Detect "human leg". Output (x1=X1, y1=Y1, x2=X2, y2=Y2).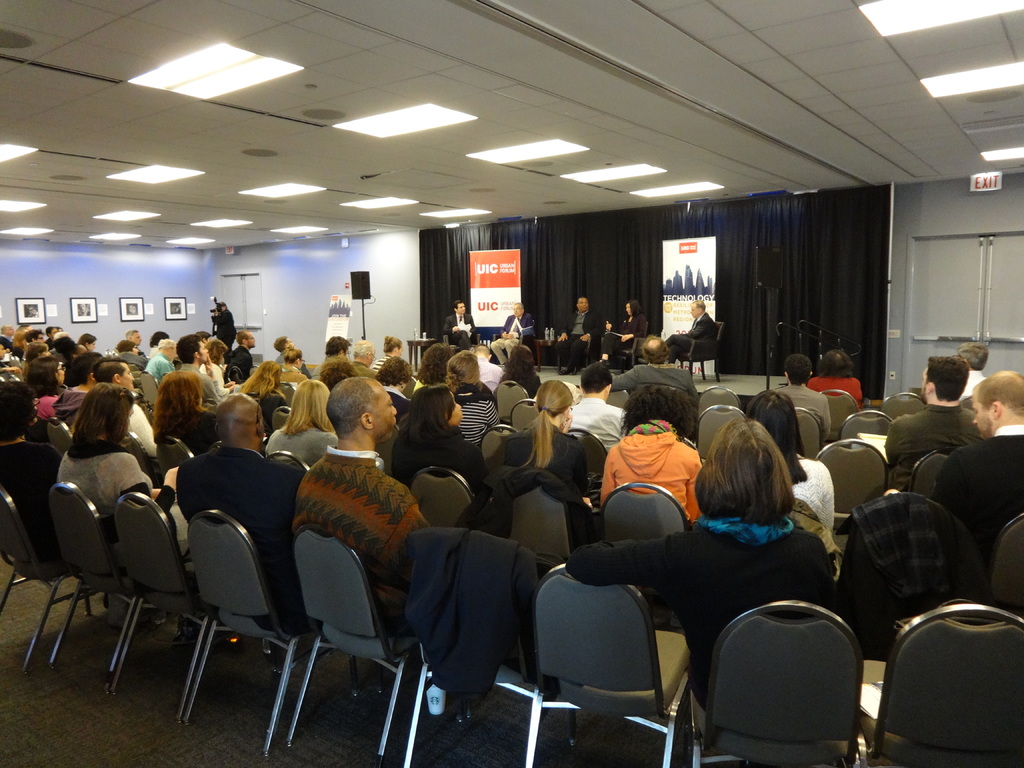
(x1=664, y1=344, x2=691, y2=362).
